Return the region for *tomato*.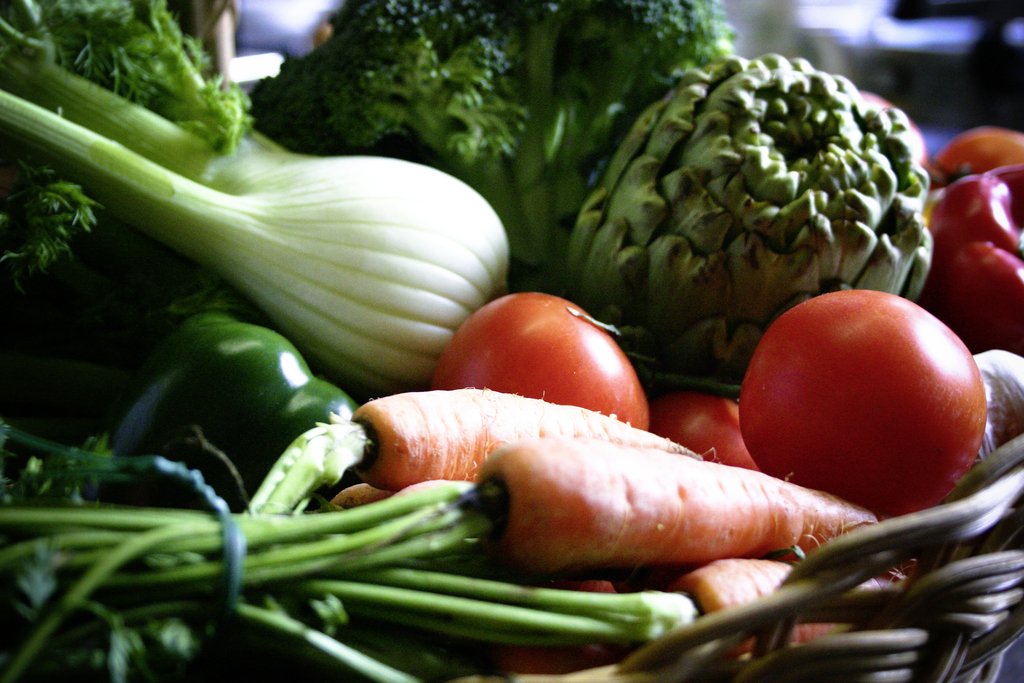
[x1=426, y1=288, x2=656, y2=429].
